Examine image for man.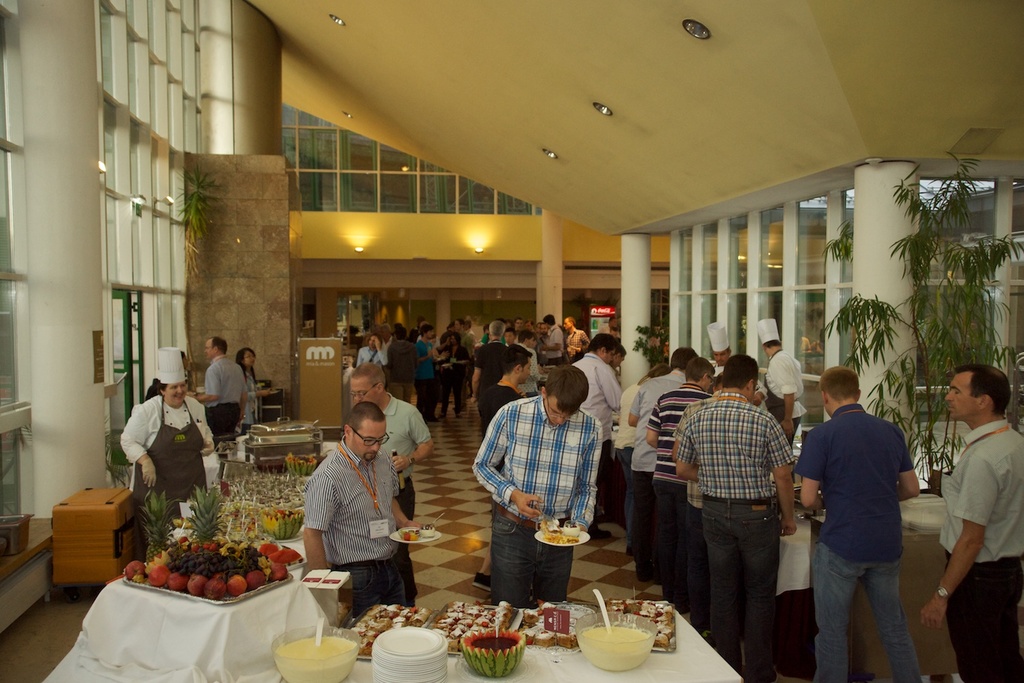
Examination result: <bbox>707, 316, 730, 389</bbox>.
